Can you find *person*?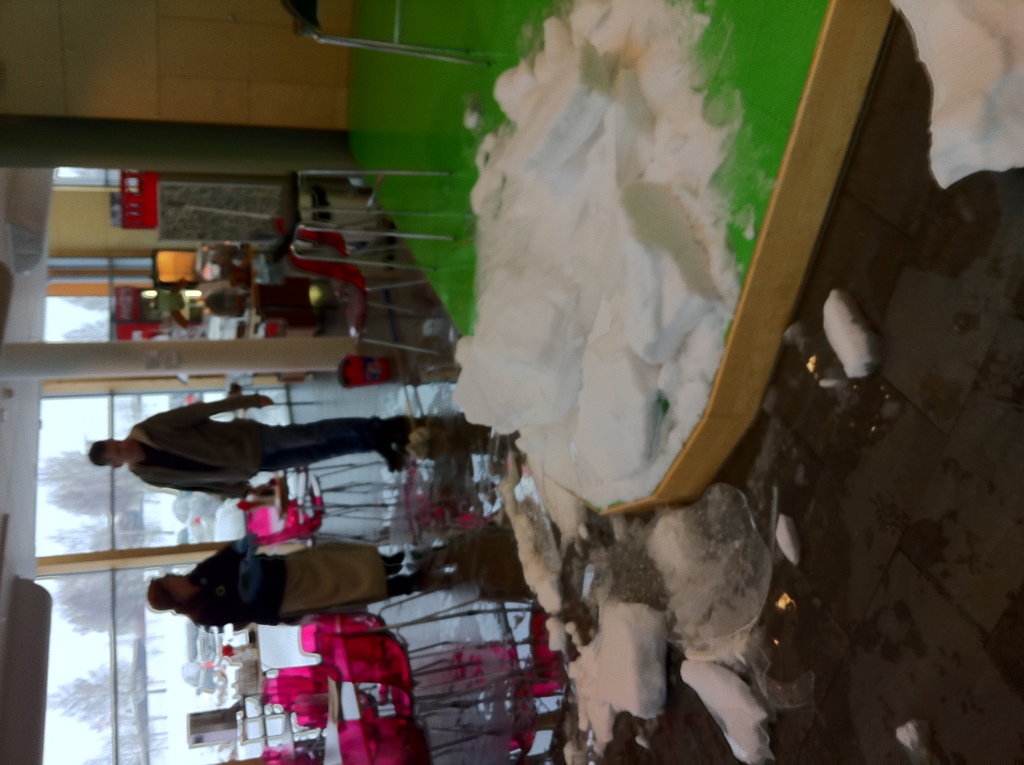
Yes, bounding box: region(145, 535, 429, 627).
